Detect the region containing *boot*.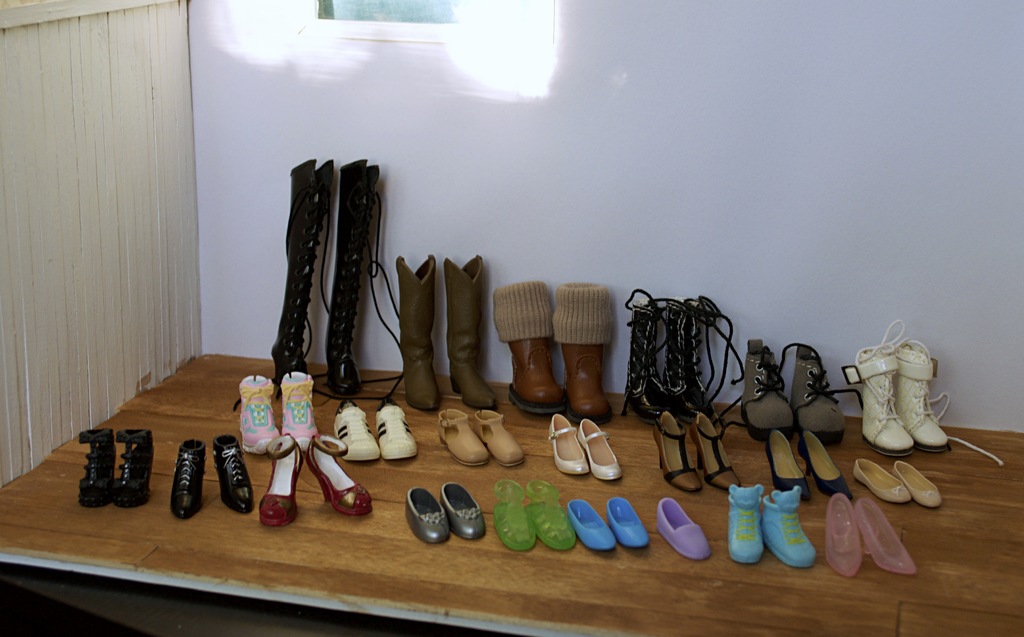
crop(341, 160, 399, 384).
